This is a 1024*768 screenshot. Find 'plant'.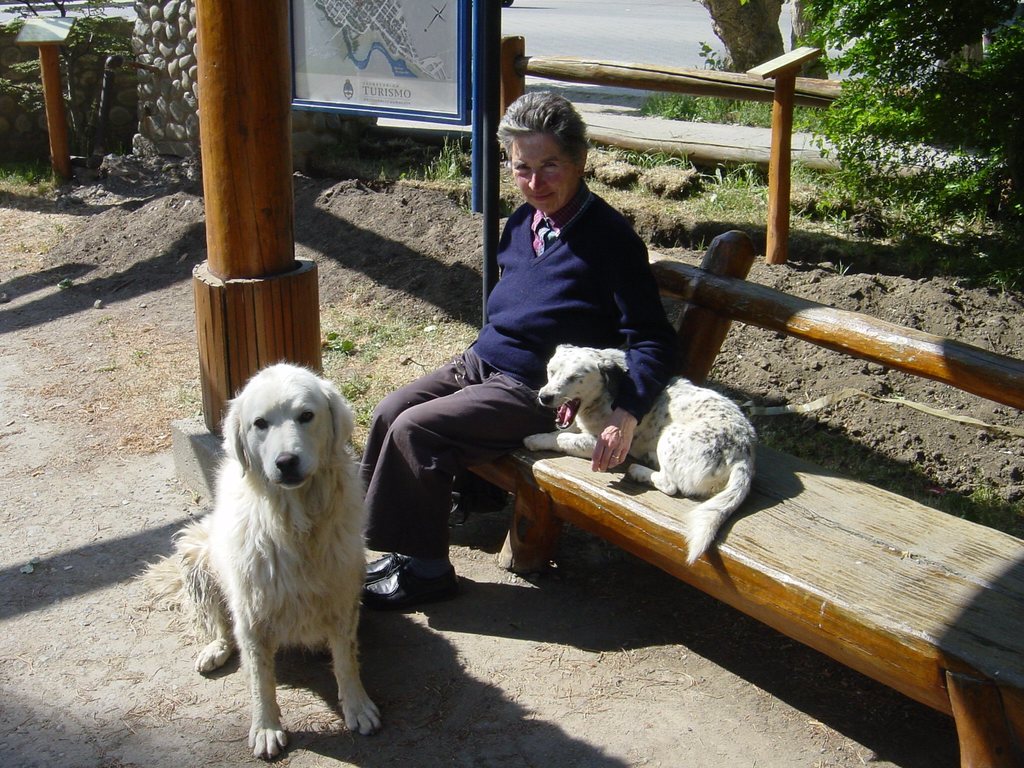
Bounding box: (x1=0, y1=0, x2=182, y2=172).
